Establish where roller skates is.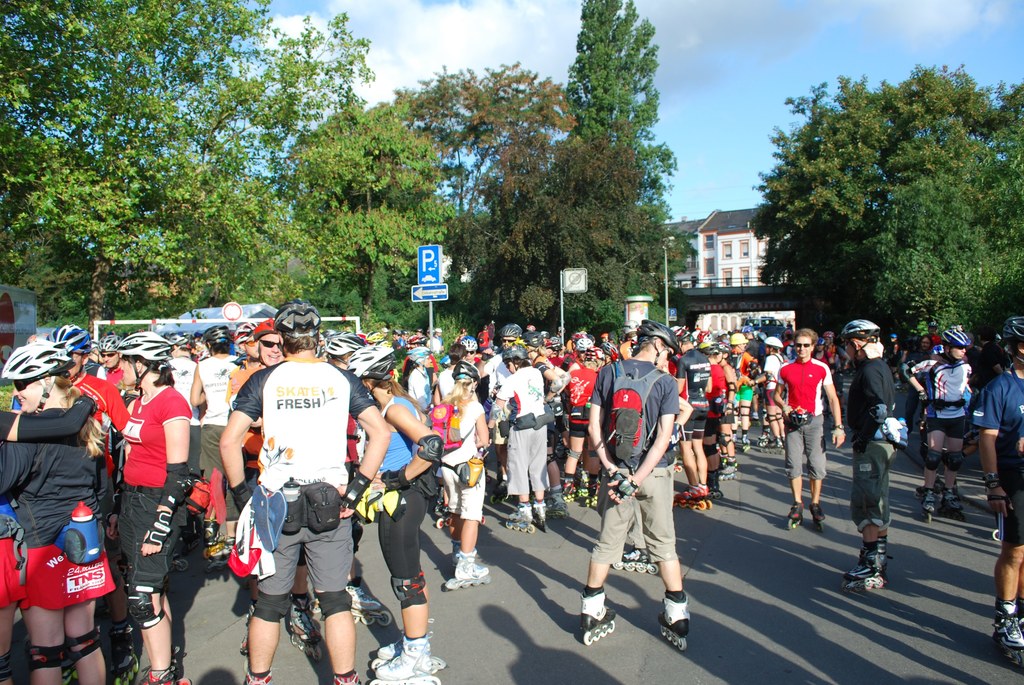
Established at (x1=452, y1=538, x2=463, y2=564).
